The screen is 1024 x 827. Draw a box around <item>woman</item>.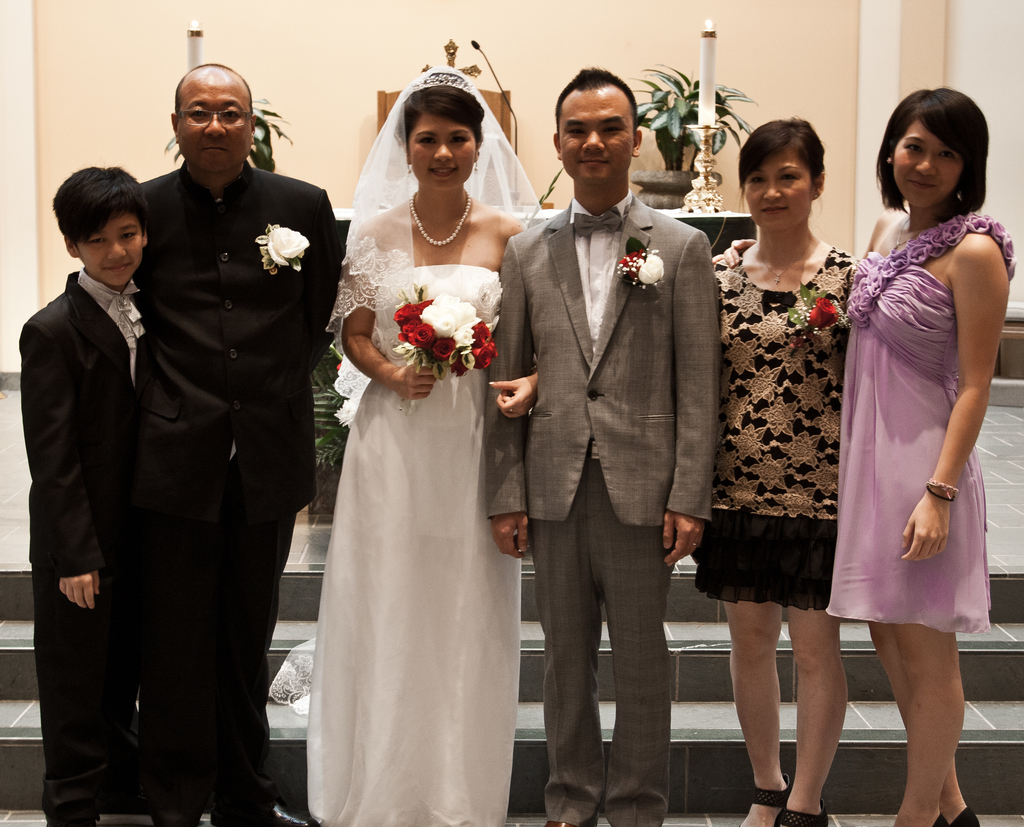
box(707, 88, 1016, 826).
